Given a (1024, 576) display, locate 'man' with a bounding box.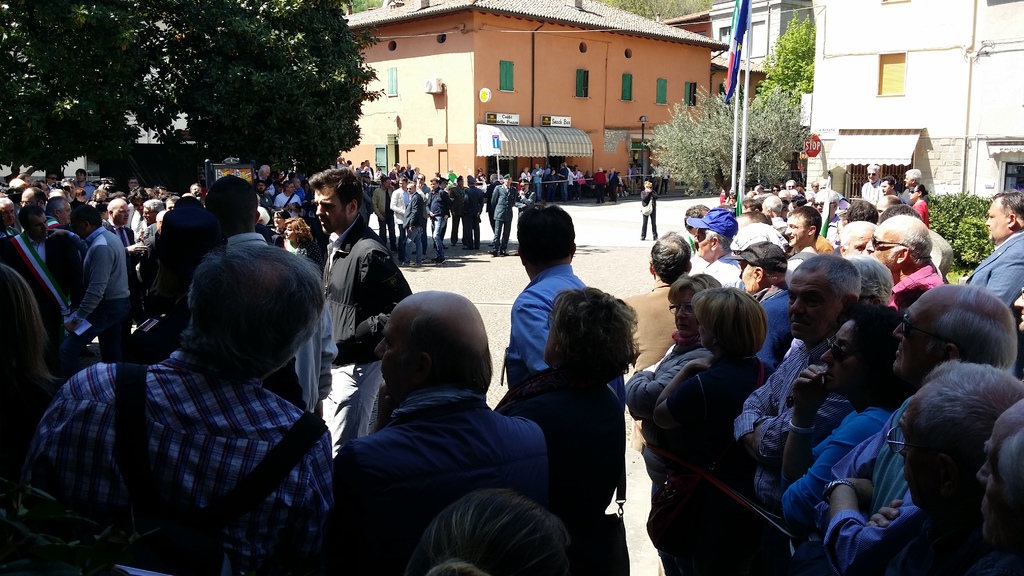
Located: x1=271, y1=178, x2=303, y2=218.
